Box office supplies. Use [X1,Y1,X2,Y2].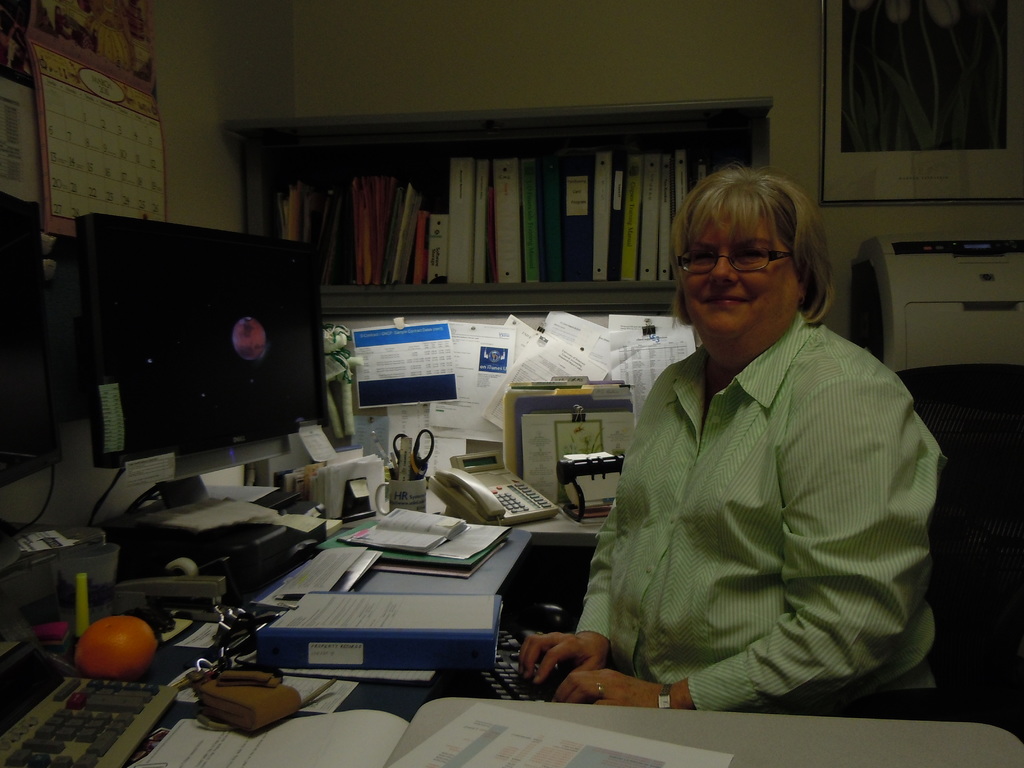
[865,191,1023,364].
